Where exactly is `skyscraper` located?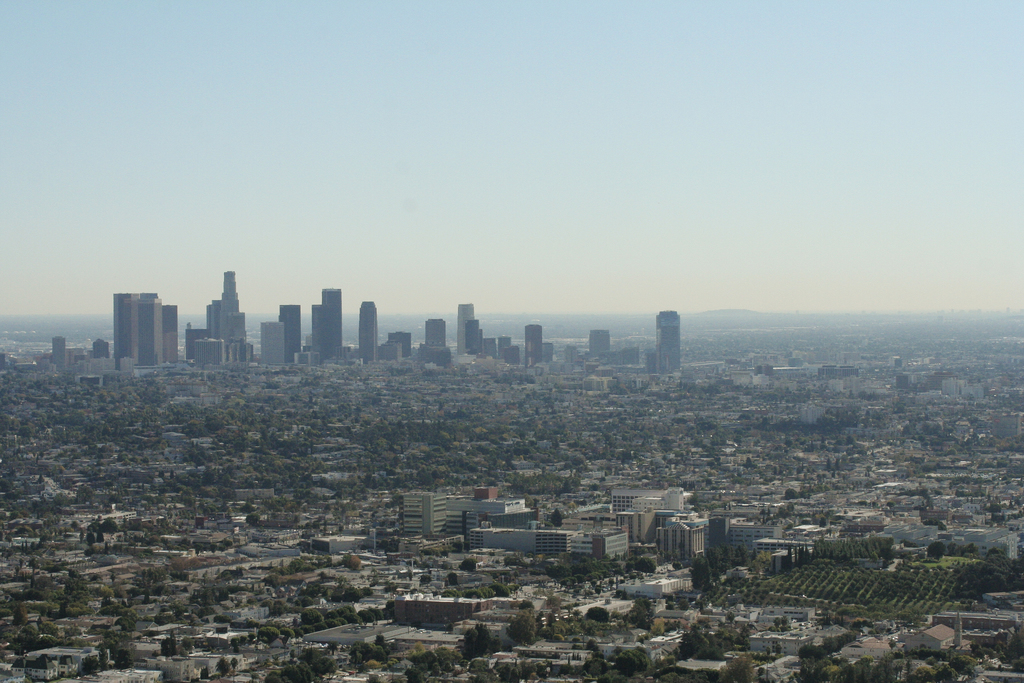
Its bounding box is crop(359, 300, 378, 362).
